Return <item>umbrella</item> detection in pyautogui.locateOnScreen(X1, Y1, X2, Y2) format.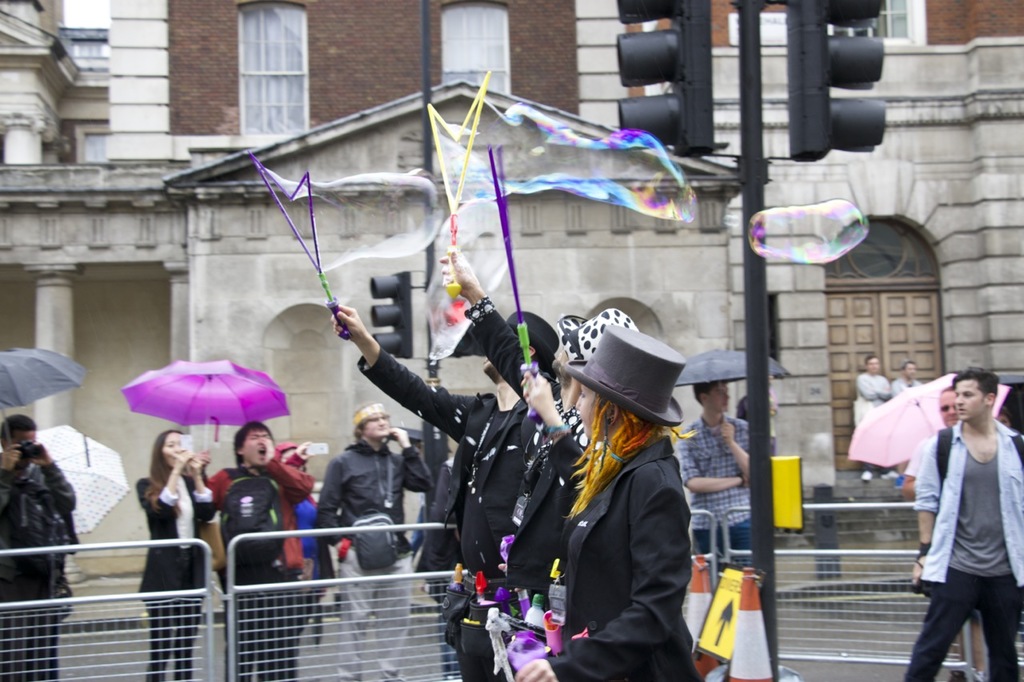
pyautogui.locateOnScreen(998, 379, 1023, 436).
